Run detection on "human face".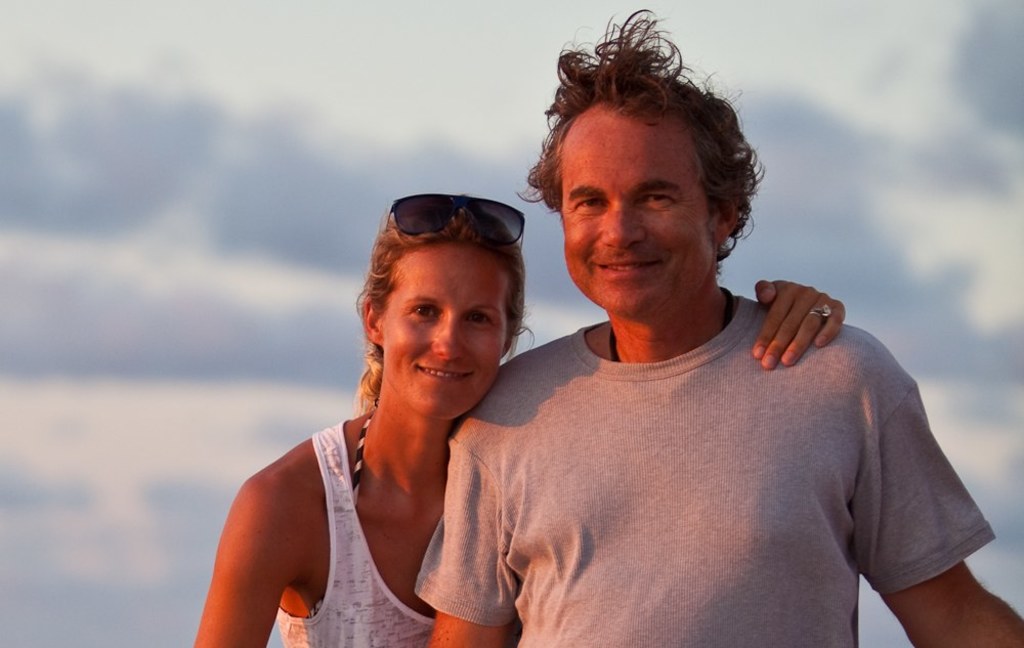
Result: (380, 241, 512, 416).
